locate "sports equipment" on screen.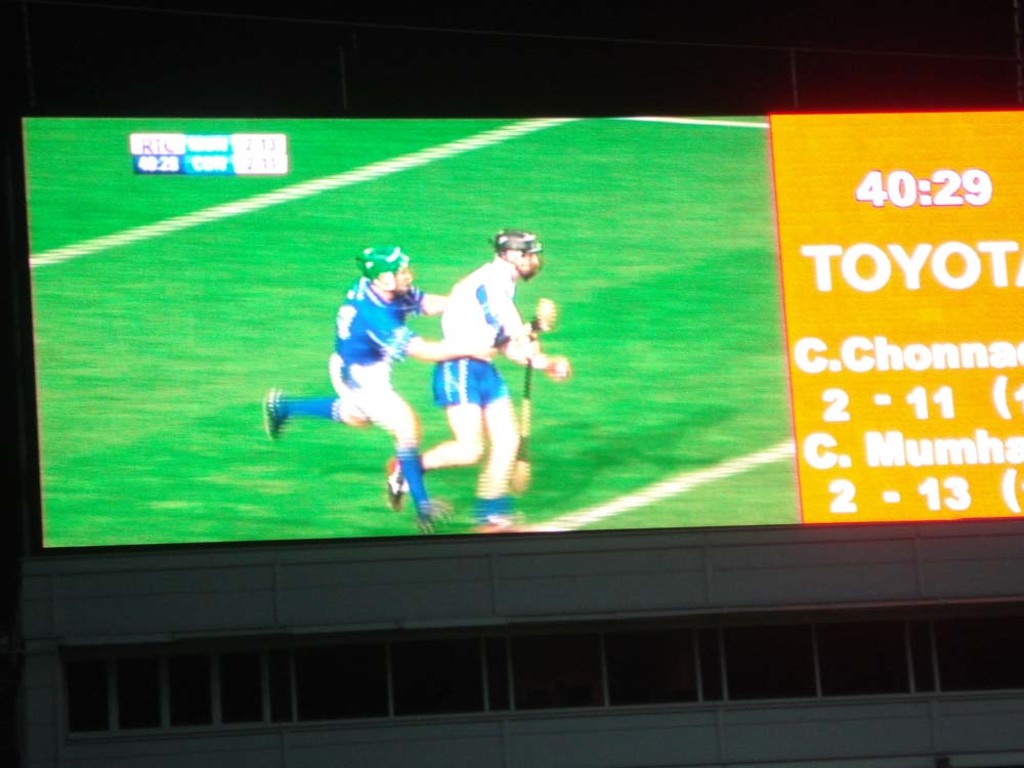
On screen at <bbox>356, 245, 412, 293</bbox>.
